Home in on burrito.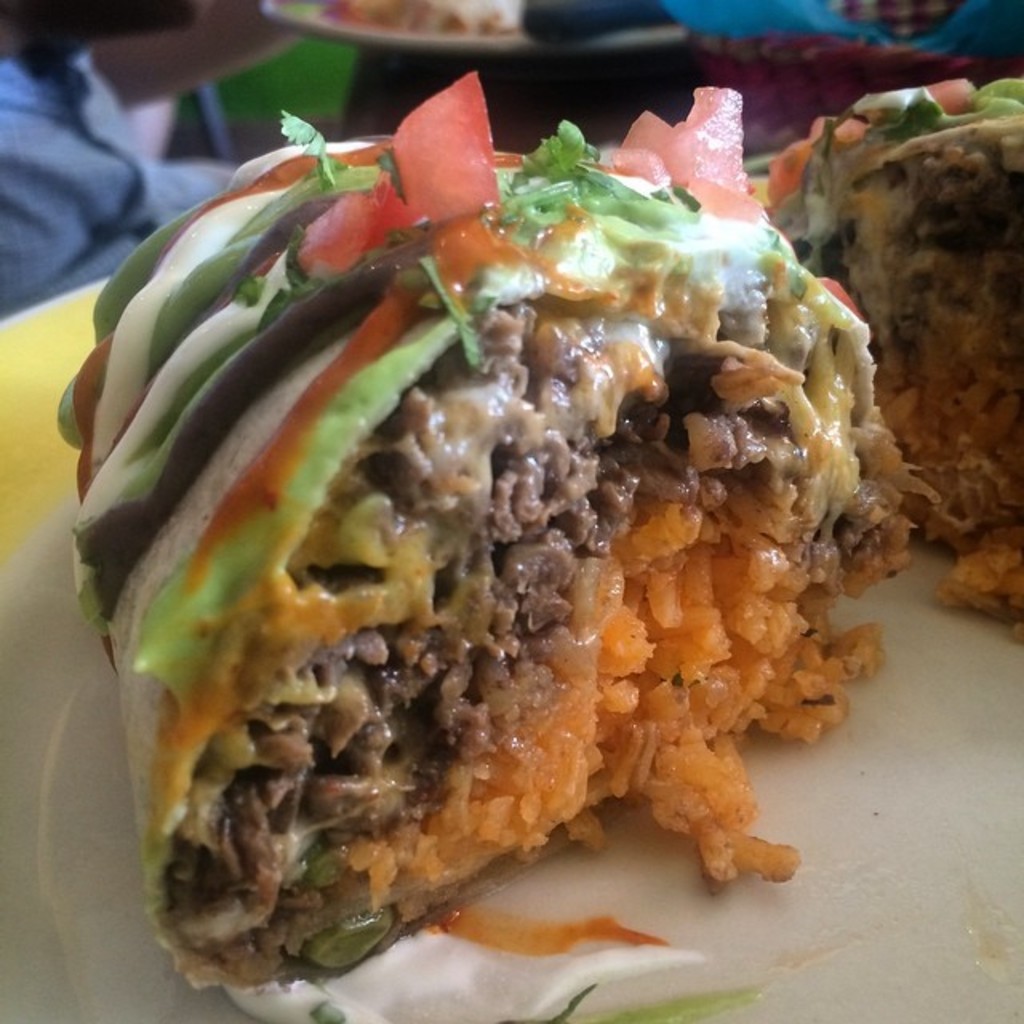
Homed in at region(53, 85, 939, 997).
